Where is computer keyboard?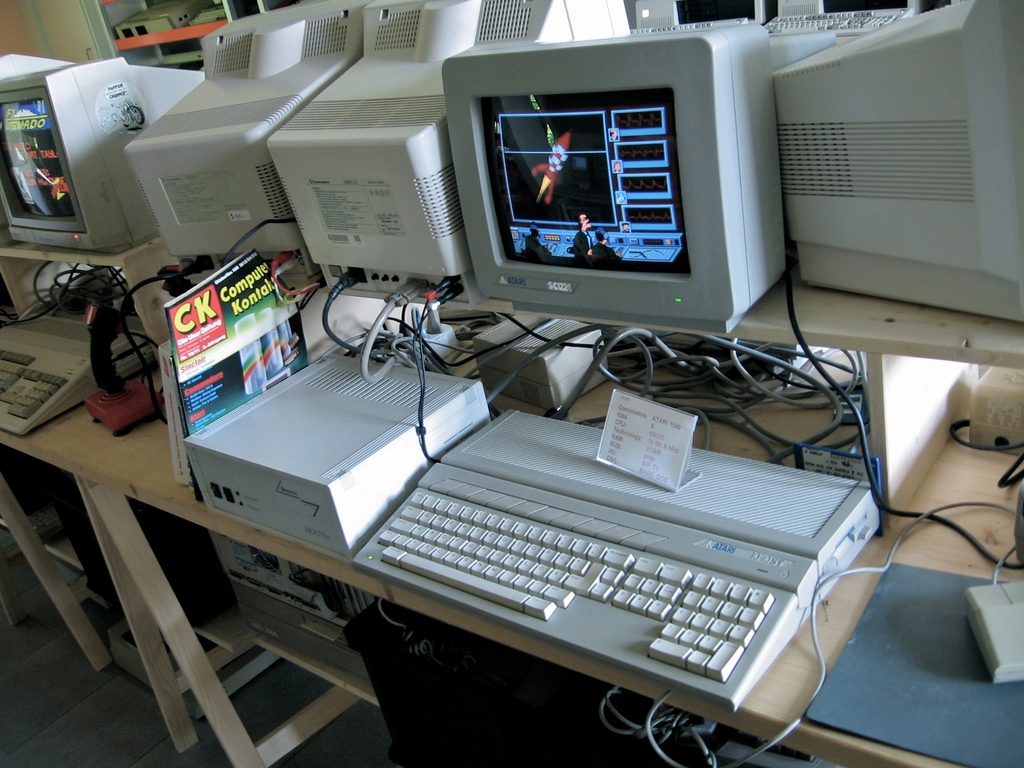
(351, 404, 881, 716).
